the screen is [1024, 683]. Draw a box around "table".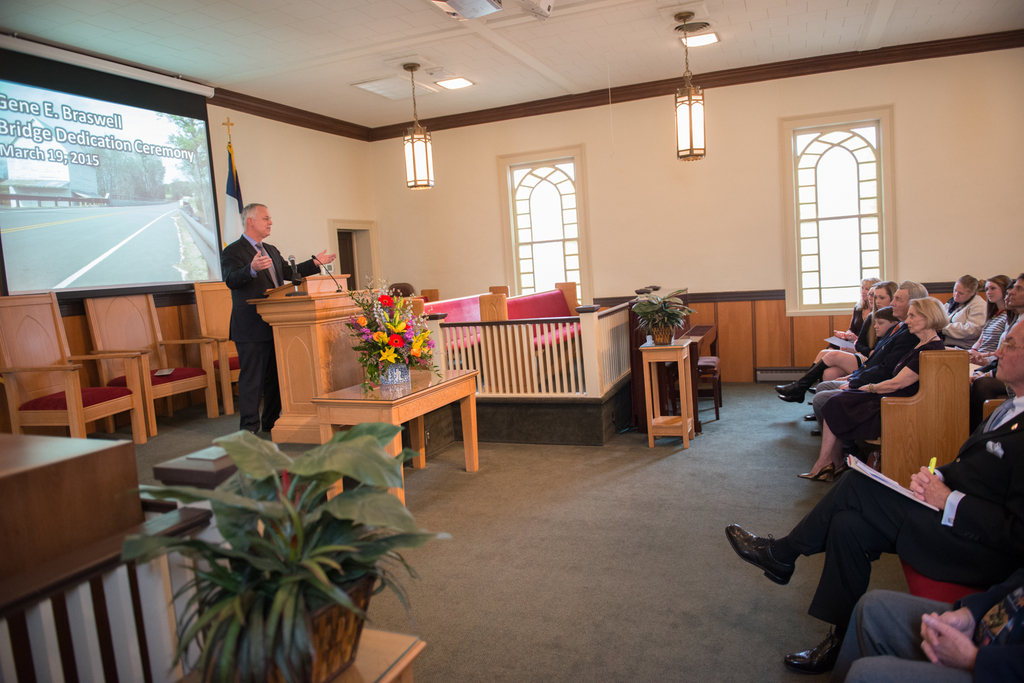
region(311, 364, 486, 515).
